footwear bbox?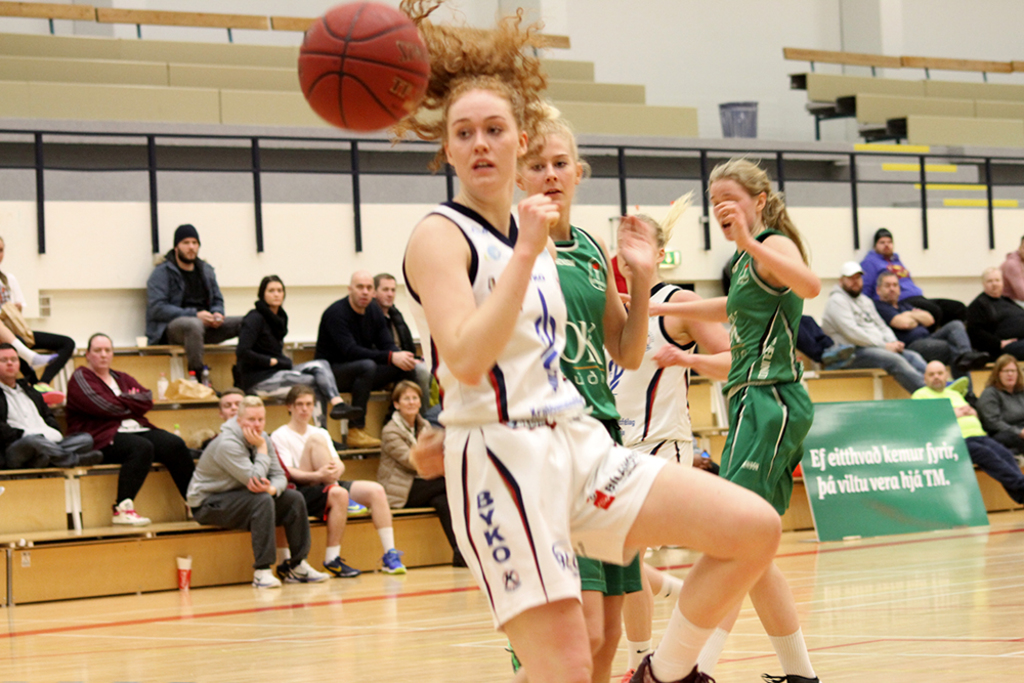
bbox=(382, 553, 407, 571)
